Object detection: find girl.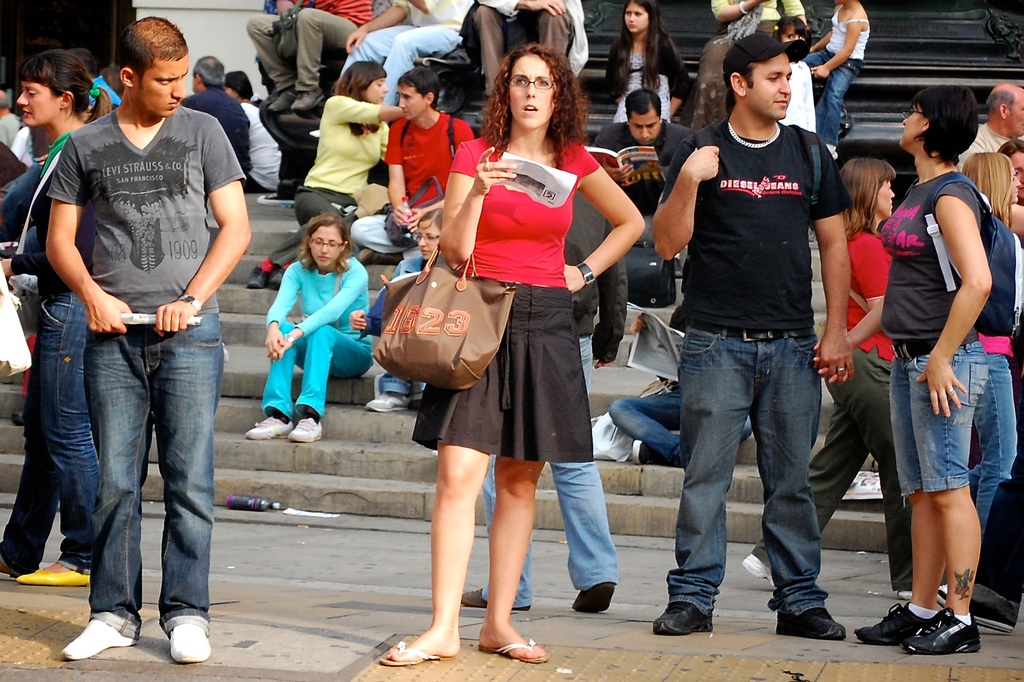
604,0,692,125.
